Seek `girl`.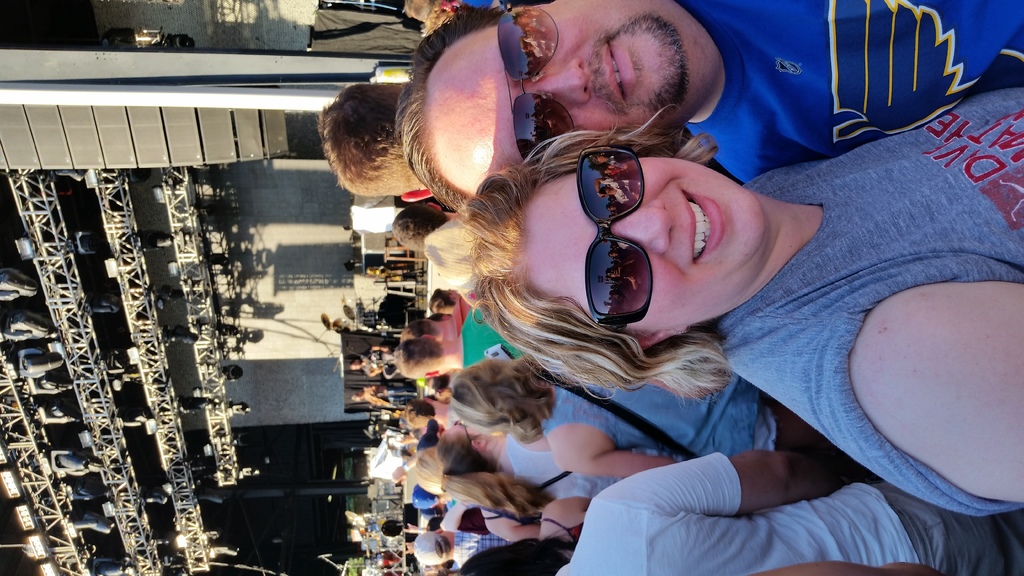
region(474, 78, 1023, 520).
